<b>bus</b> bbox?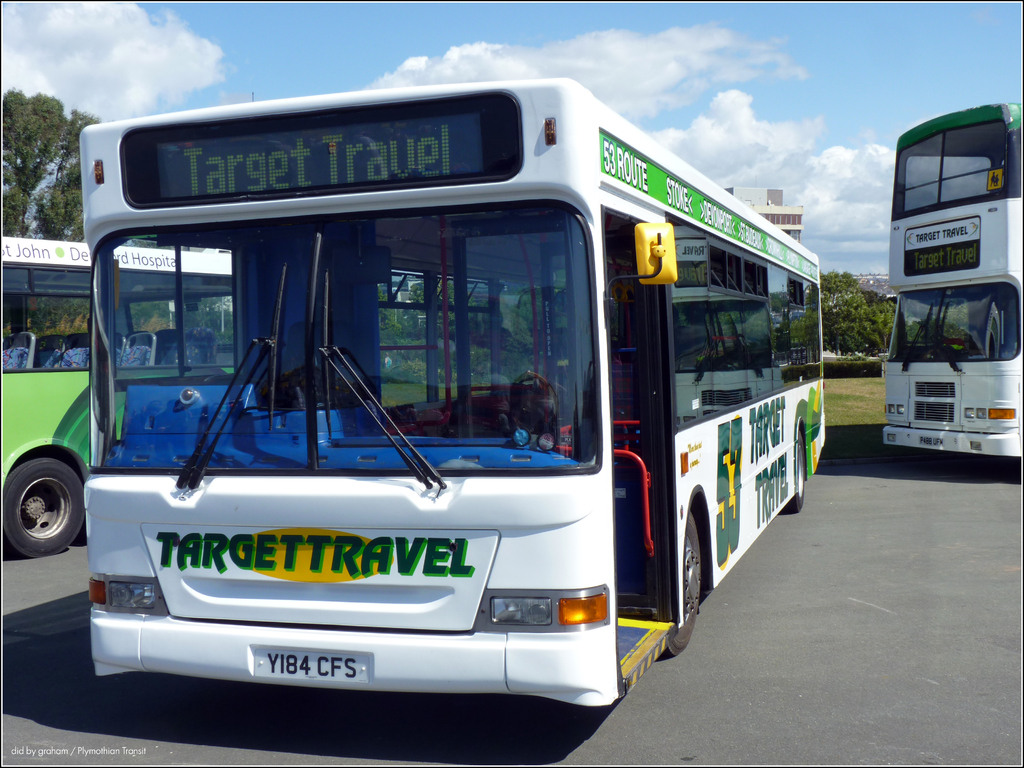
{"left": 76, "top": 74, "right": 824, "bottom": 709}
